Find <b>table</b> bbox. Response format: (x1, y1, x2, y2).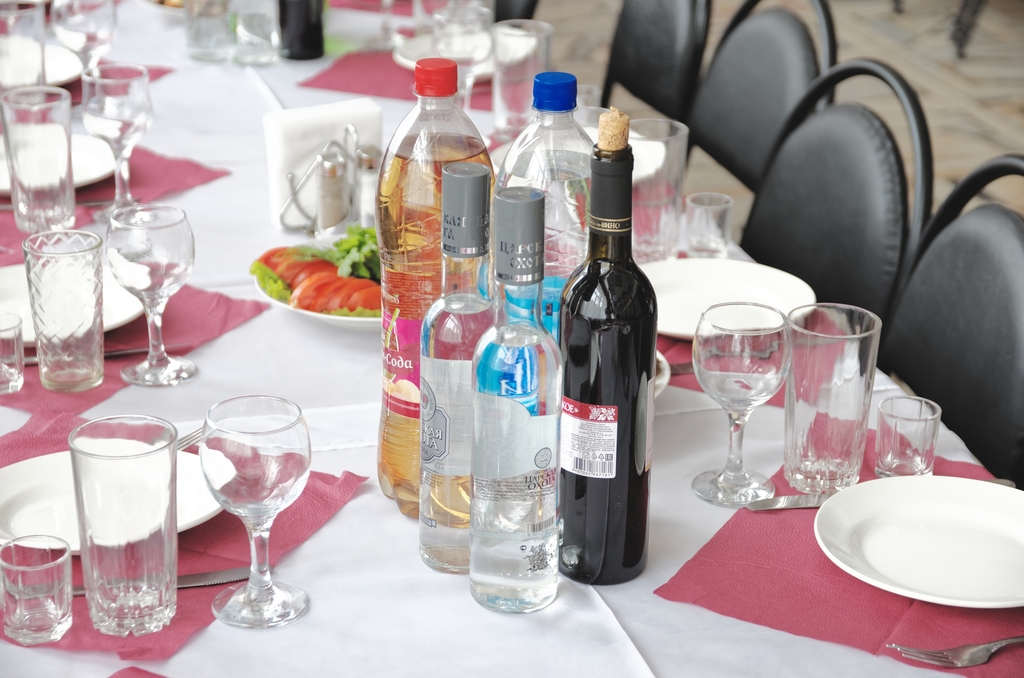
(0, 0, 1023, 677).
